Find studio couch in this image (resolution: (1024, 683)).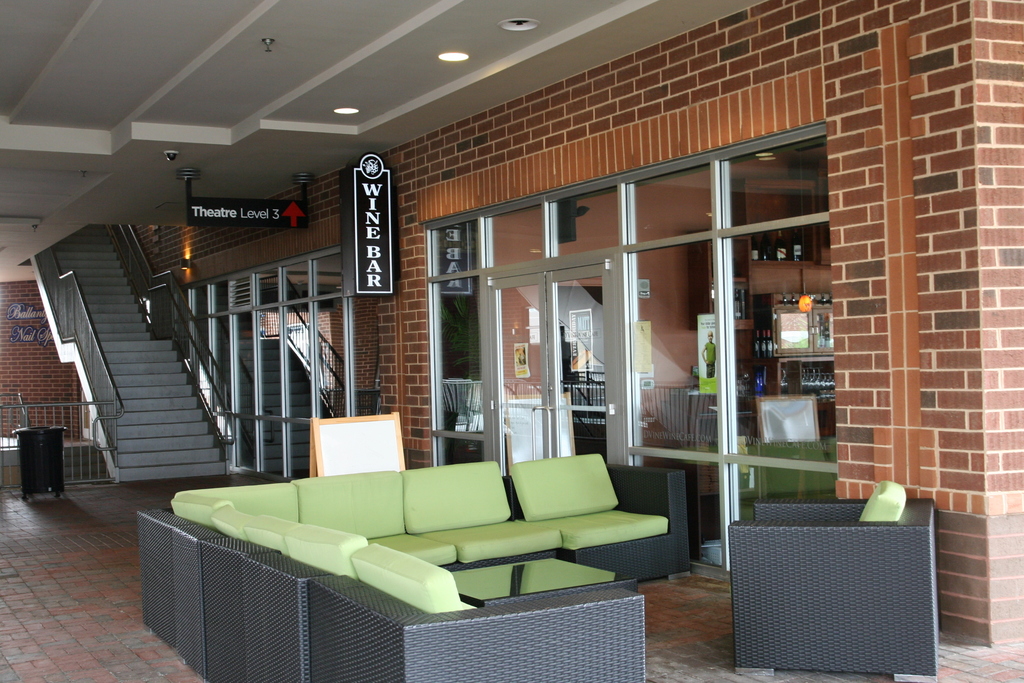
<box>134,445,699,682</box>.
